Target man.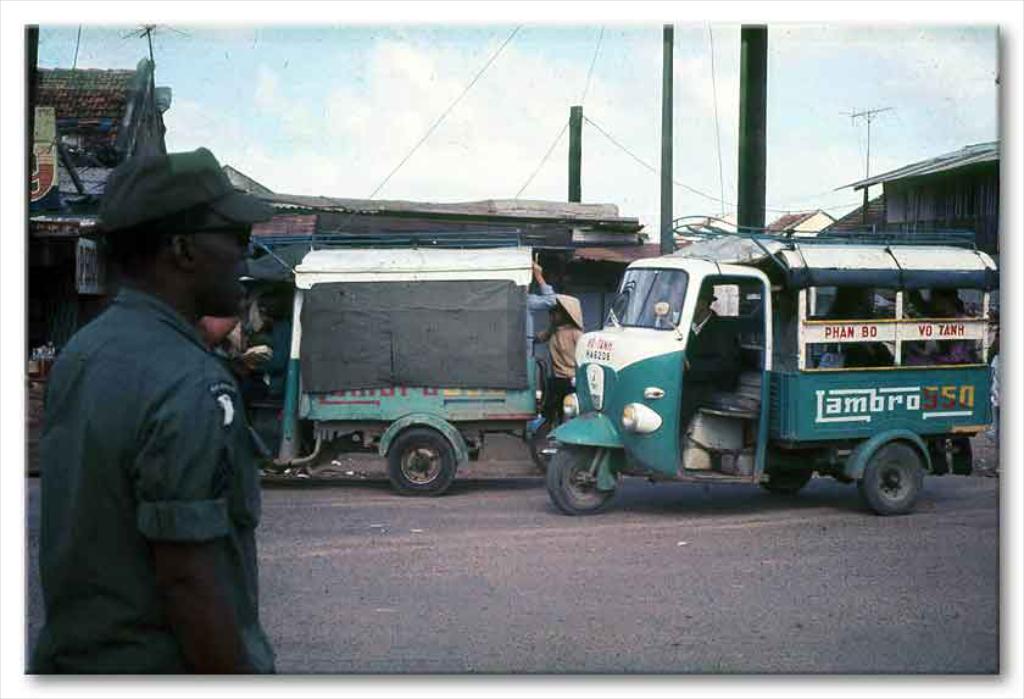
Target region: x1=37, y1=145, x2=282, y2=687.
